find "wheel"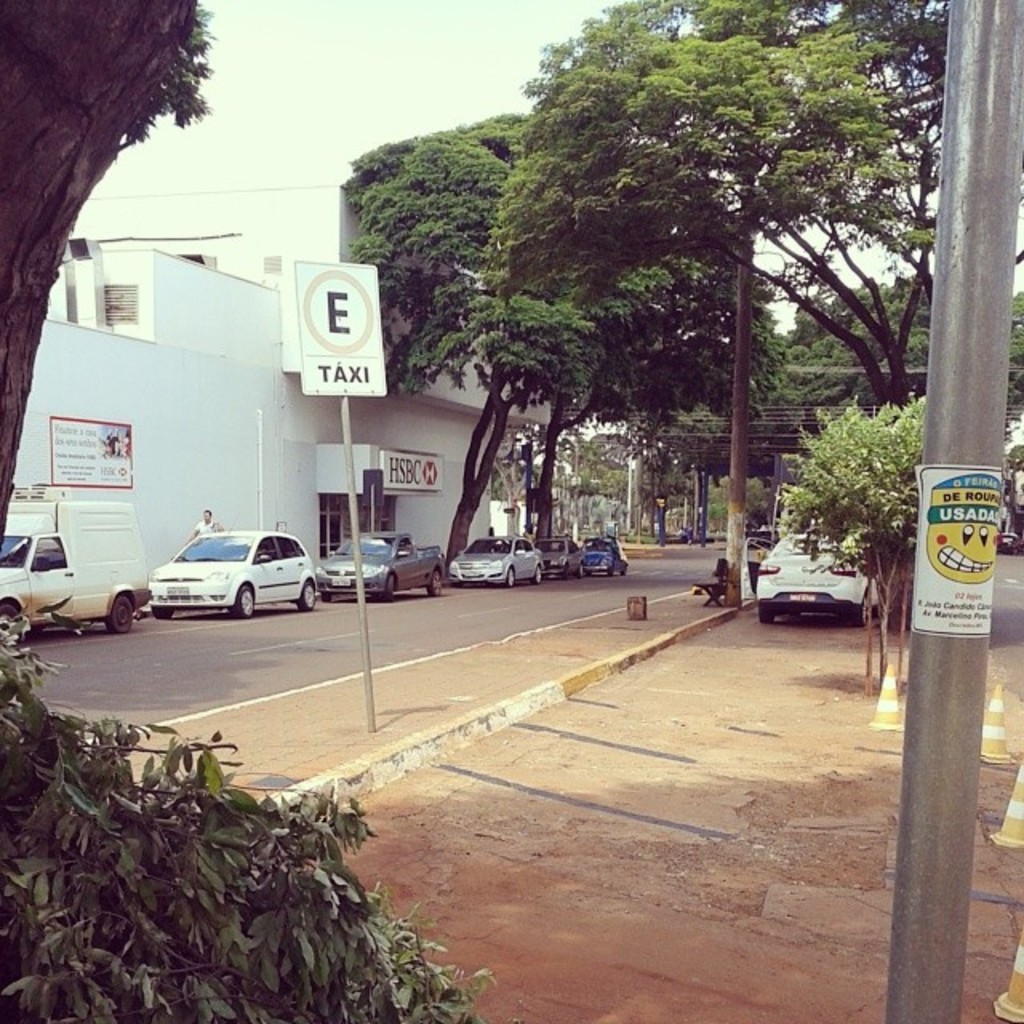
rect(293, 576, 318, 610)
